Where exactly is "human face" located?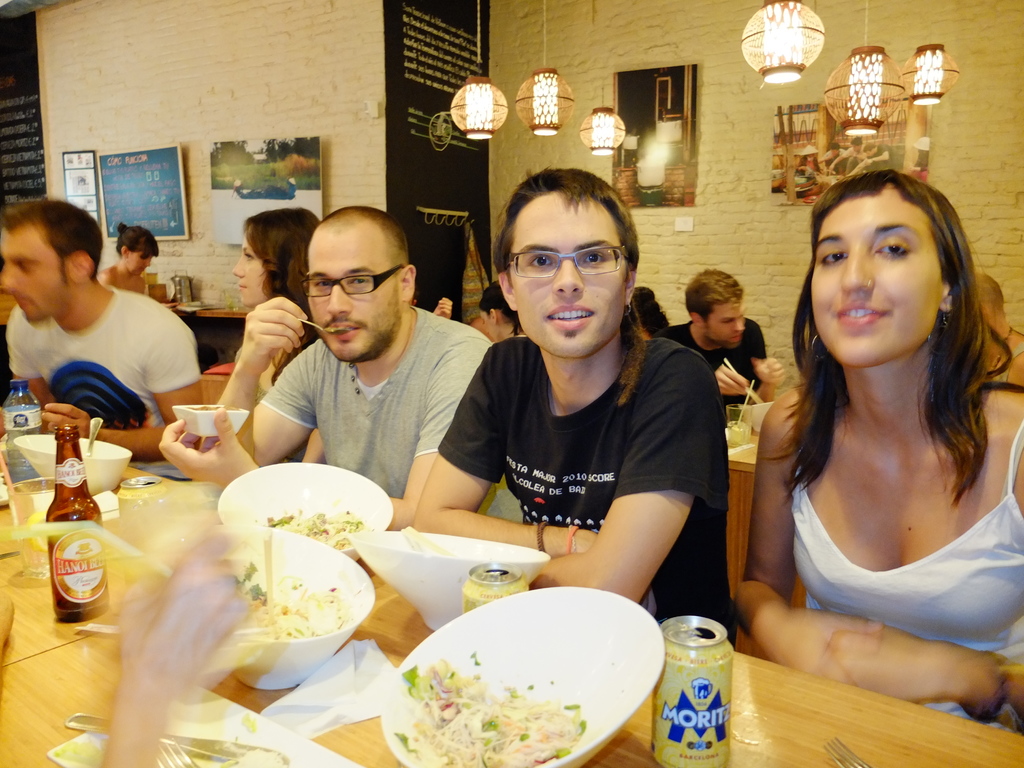
Its bounding box is region(706, 299, 747, 348).
